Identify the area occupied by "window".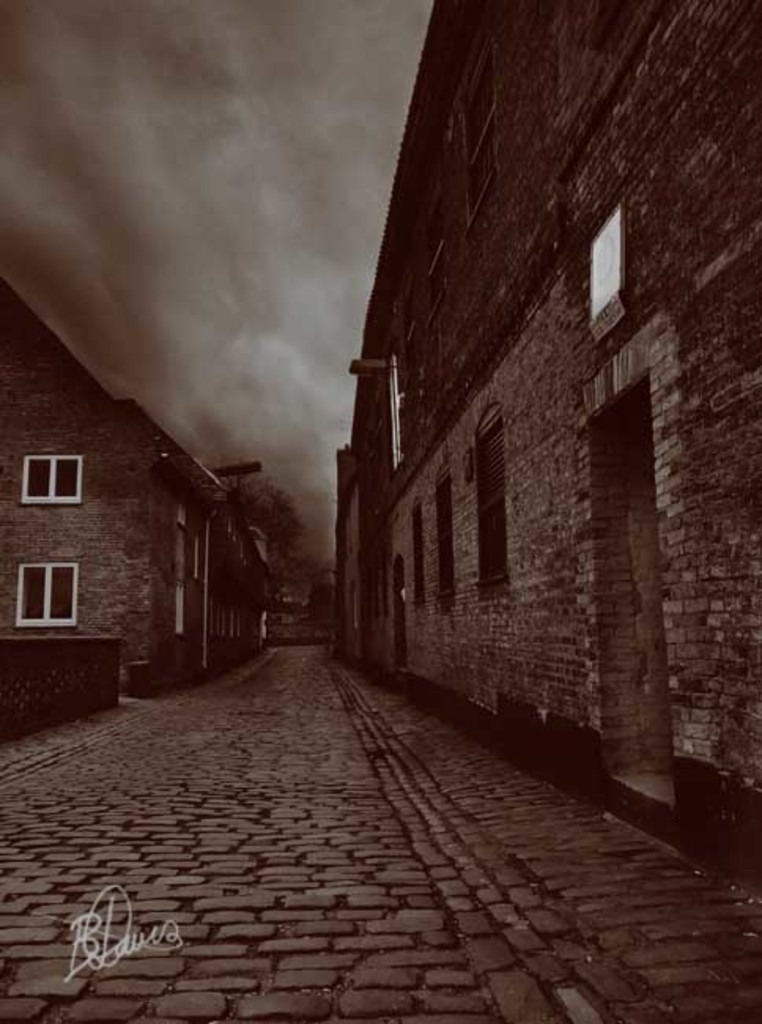
Area: [x1=401, y1=291, x2=422, y2=386].
